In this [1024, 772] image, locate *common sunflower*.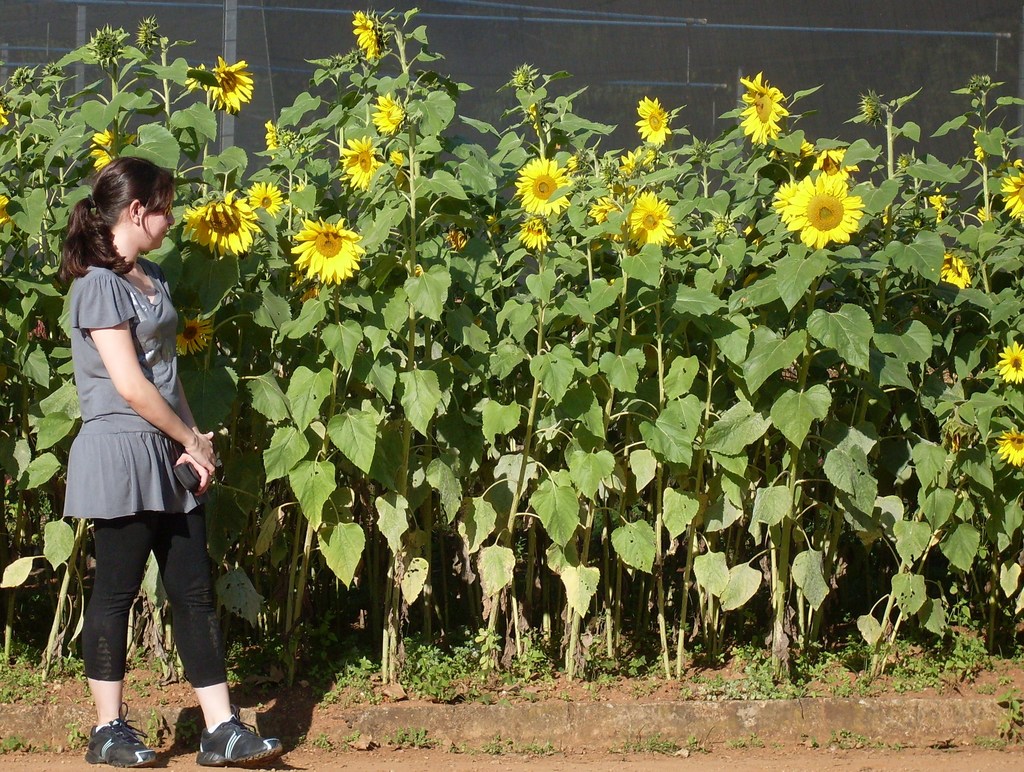
Bounding box: bbox=(346, 7, 381, 59).
